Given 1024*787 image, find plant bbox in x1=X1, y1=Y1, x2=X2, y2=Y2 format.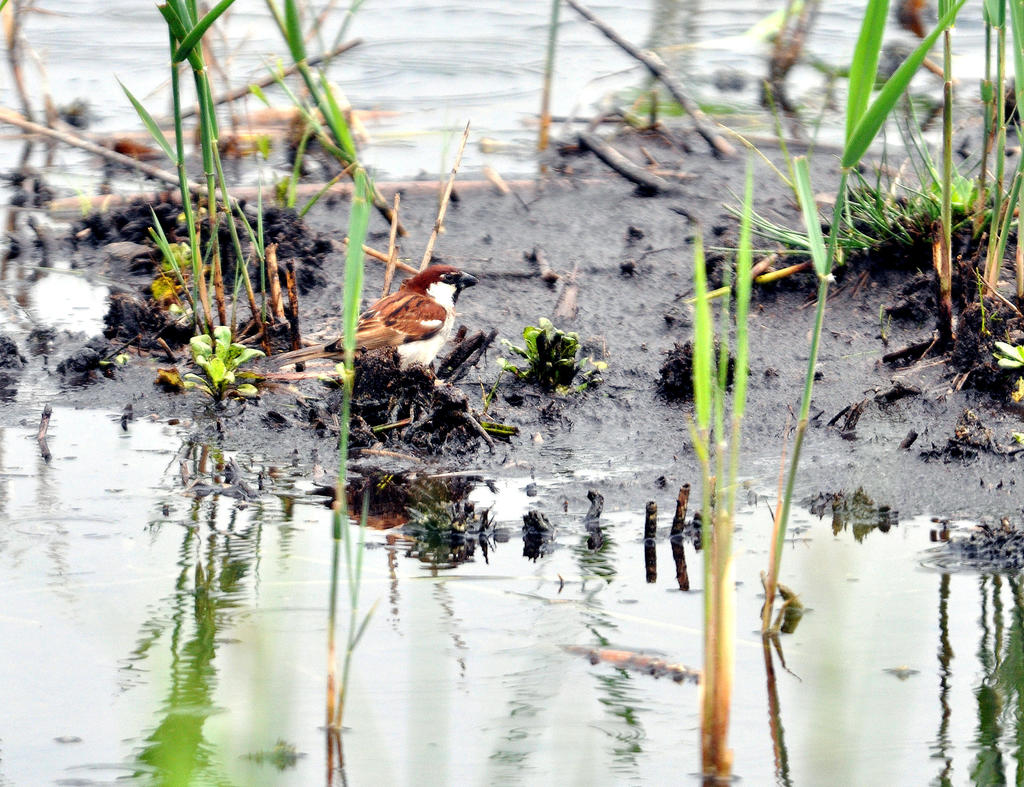
x1=952, y1=0, x2=1023, y2=337.
